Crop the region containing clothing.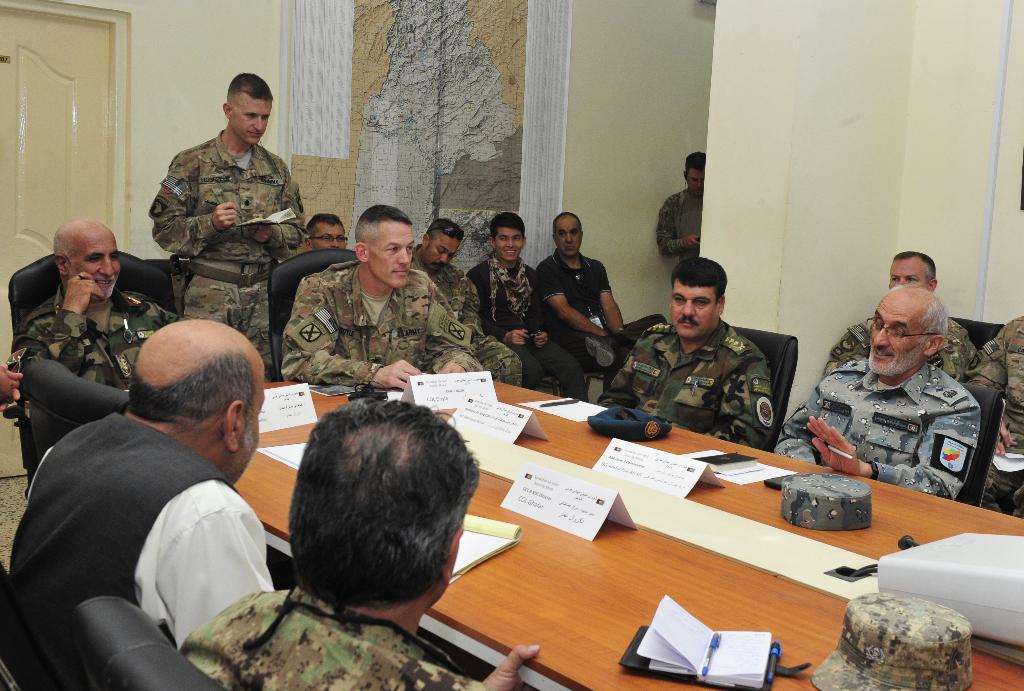
Crop region: {"left": 408, "top": 244, "right": 521, "bottom": 386}.
